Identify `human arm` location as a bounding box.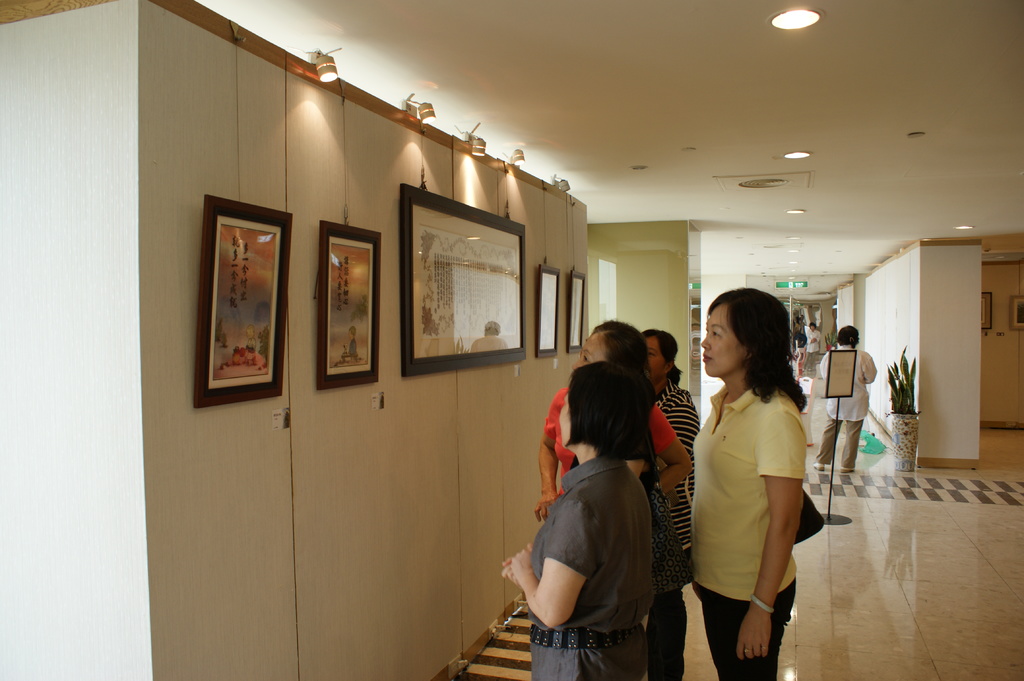
{"left": 648, "top": 409, "right": 689, "bottom": 498}.
